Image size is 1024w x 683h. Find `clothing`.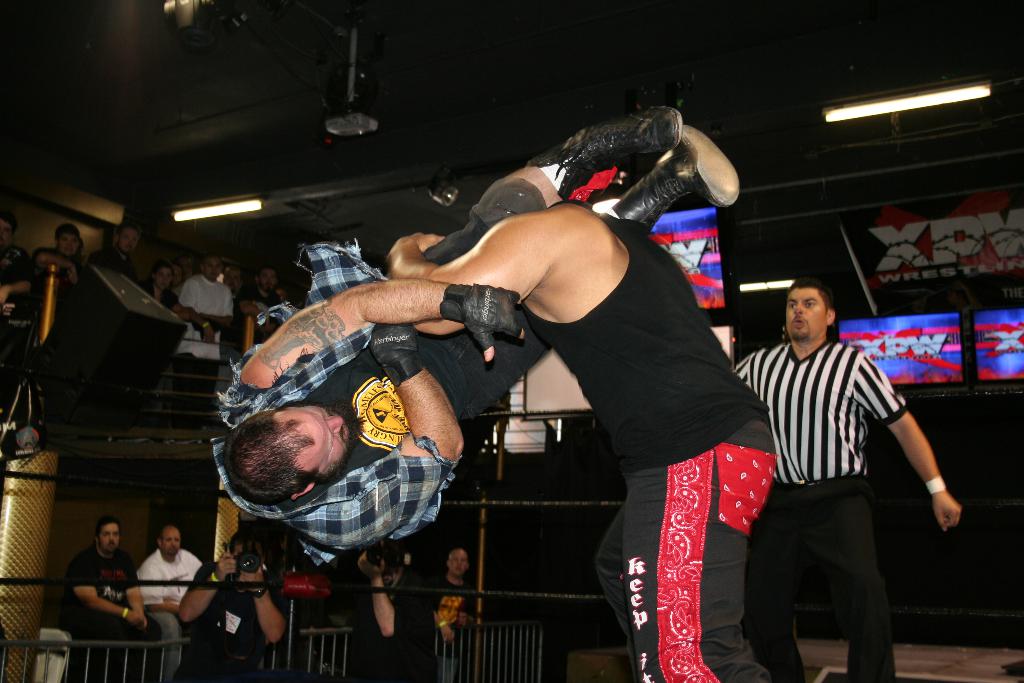
detection(334, 589, 443, 679).
